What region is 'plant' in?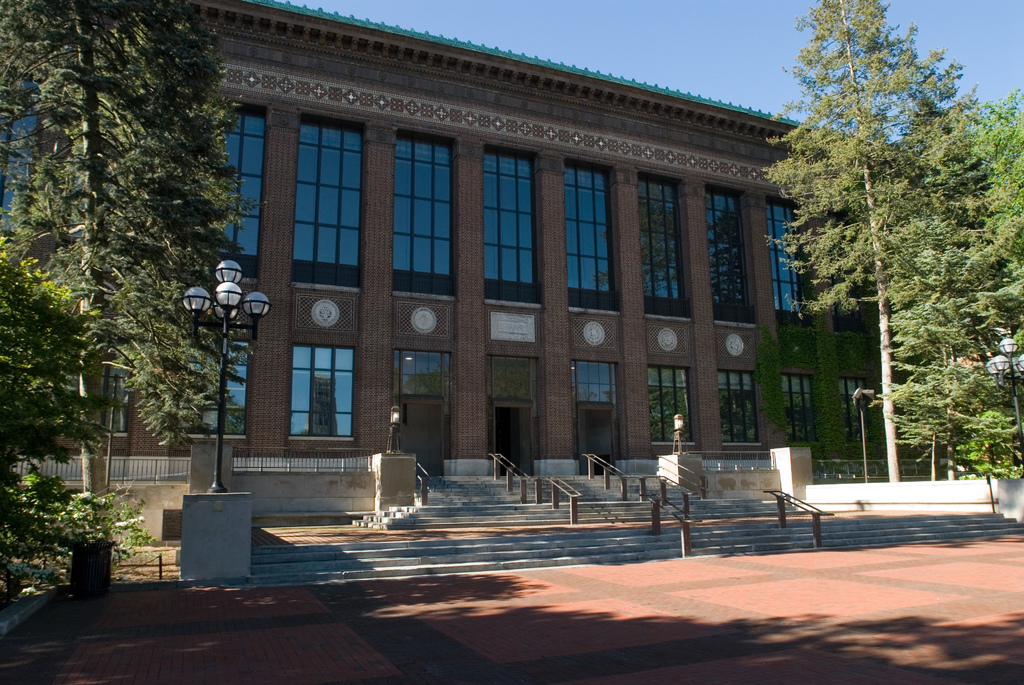
[x1=103, y1=481, x2=161, y2=563].
